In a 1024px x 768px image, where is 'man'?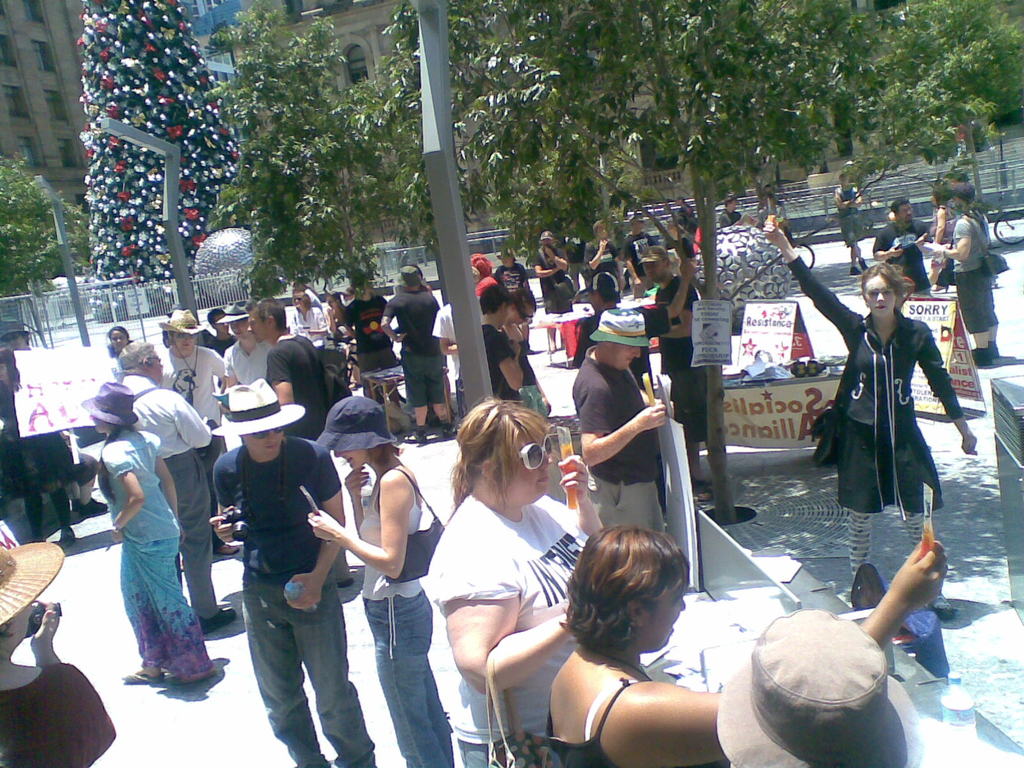
BBox(380, 266, 448, 442).
